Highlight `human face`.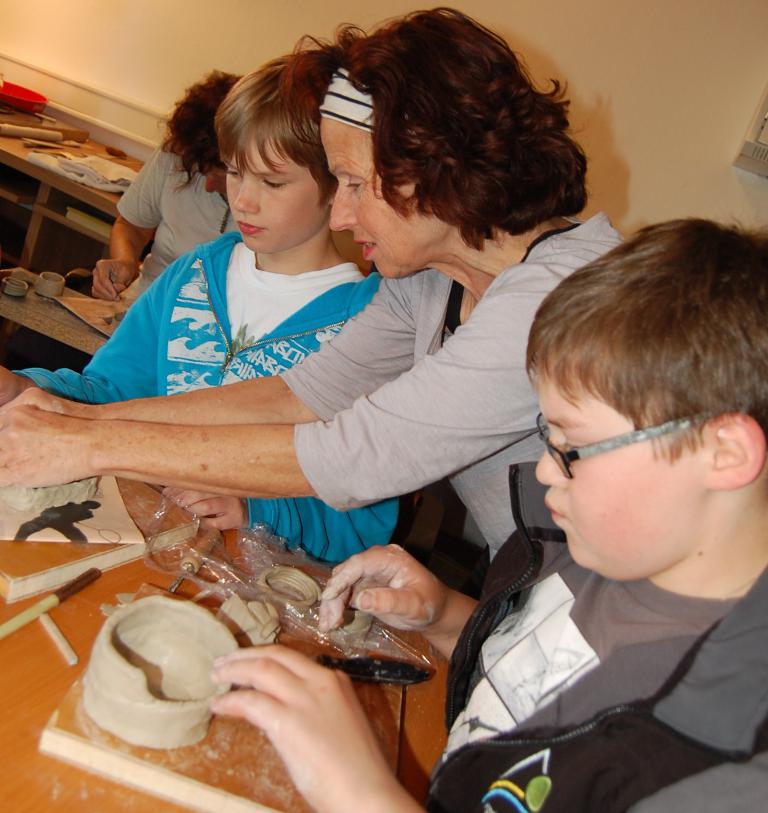
Highlighted region: 531:360:705:583.
